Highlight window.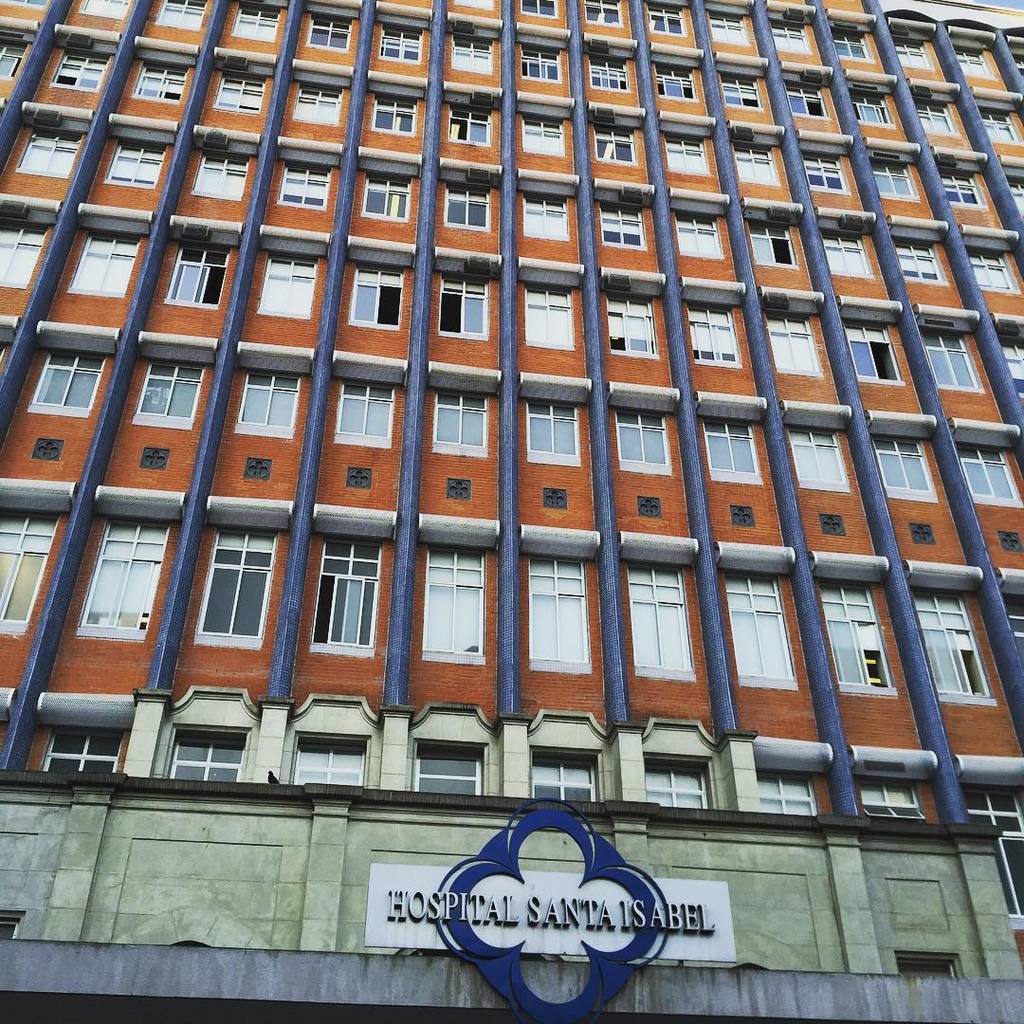
Highlighted region: (x1=412, y1=745, x2=485, y2=795).
